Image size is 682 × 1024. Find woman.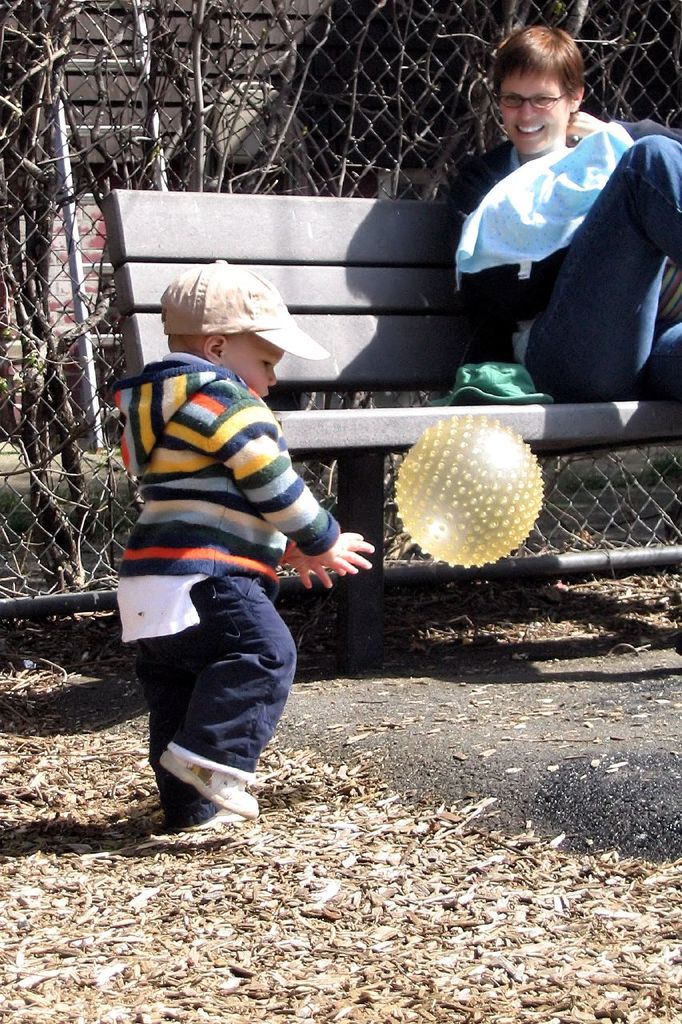
422/26/668/424.
